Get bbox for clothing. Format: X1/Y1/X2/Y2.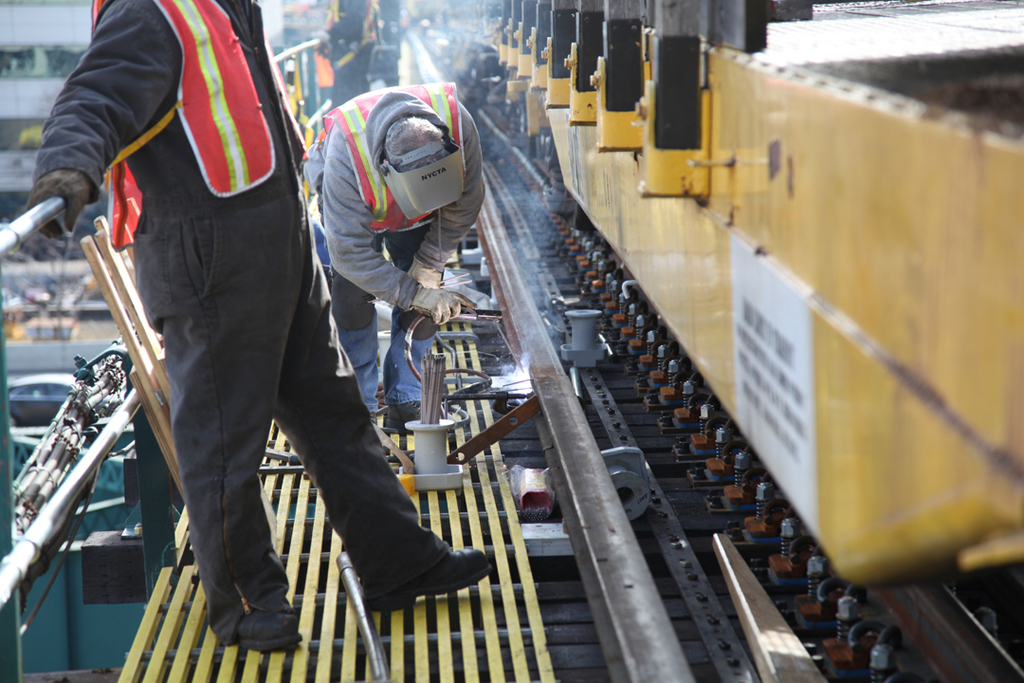
64/0/438/655.
